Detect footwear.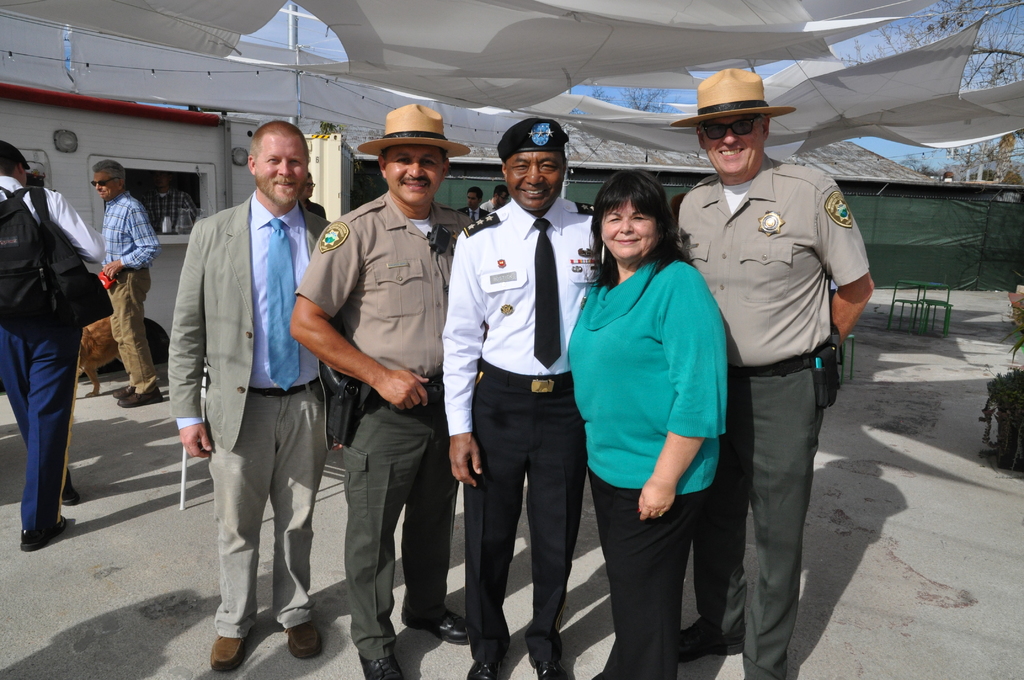
Detected at (x1=286, y1=619, x2=324, y2=663).
